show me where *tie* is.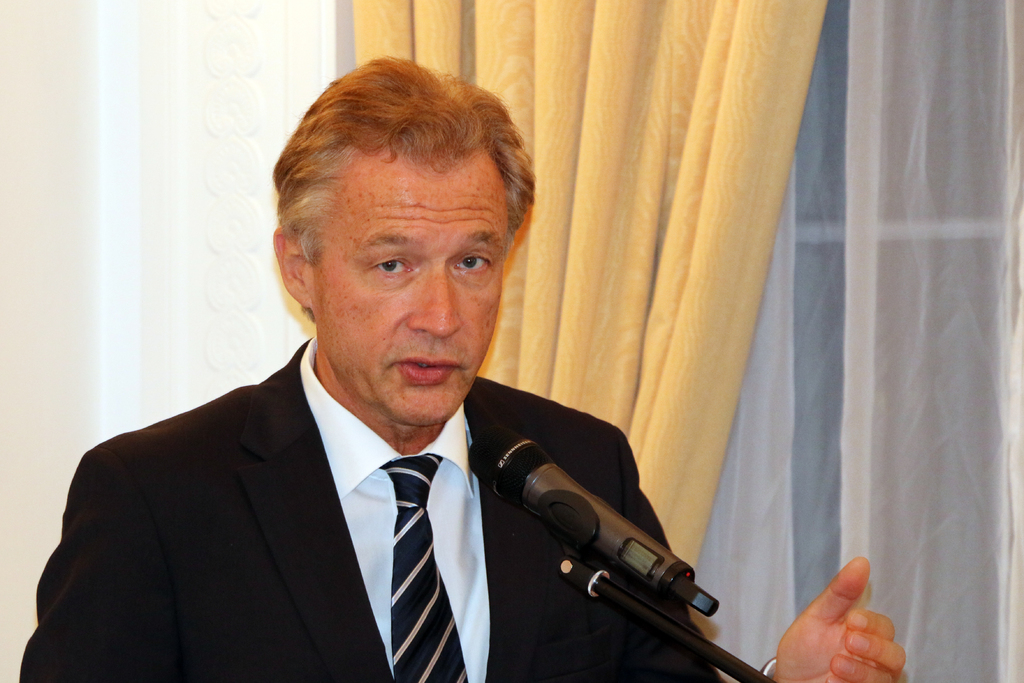
*tie* is at (379,452,470,682).
